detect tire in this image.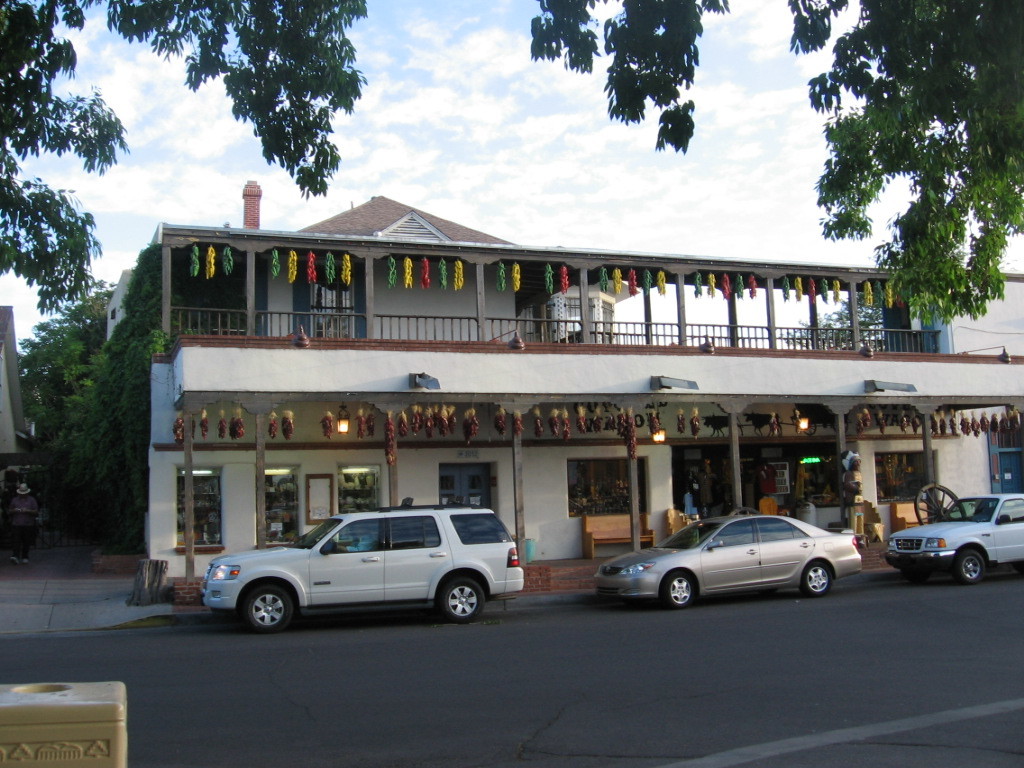
Detection: l=441, t=577, r=486, b=626.
